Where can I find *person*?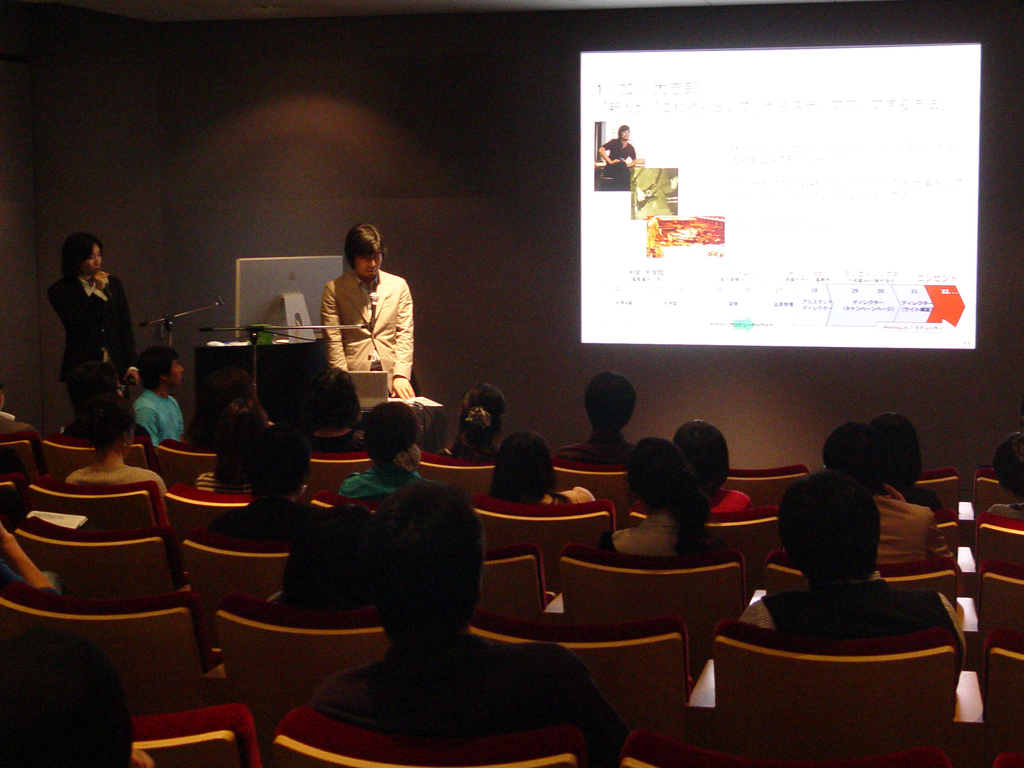
You can find it at l=817, t=420, r=945, b=565.
